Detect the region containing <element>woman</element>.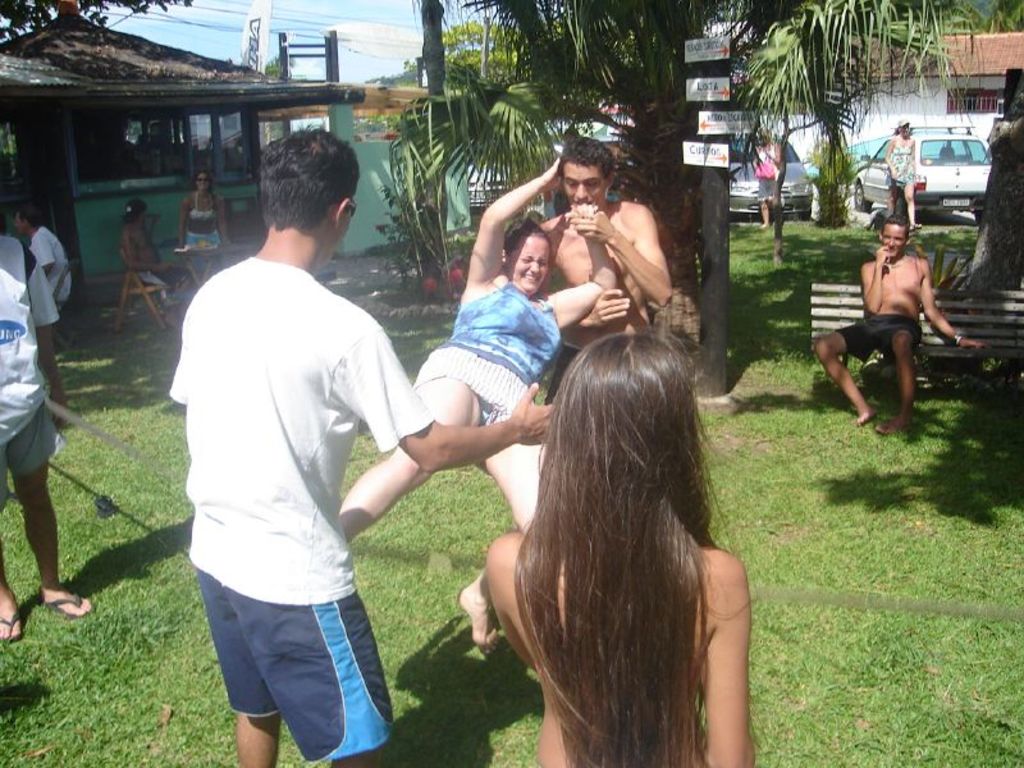
{"x1": 485, "y1": 333, "x2": 755, "y2": 767}.
